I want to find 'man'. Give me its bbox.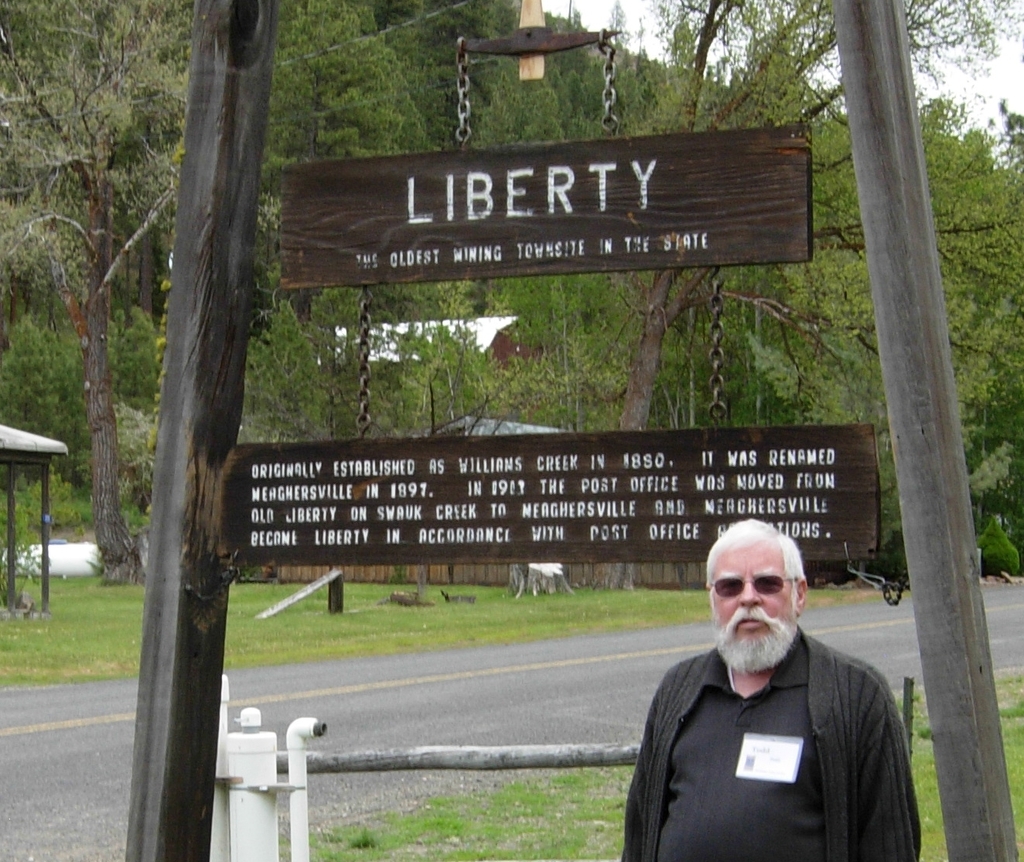
pyautogui.locateOnScreen(636, 508, 942, 855).
